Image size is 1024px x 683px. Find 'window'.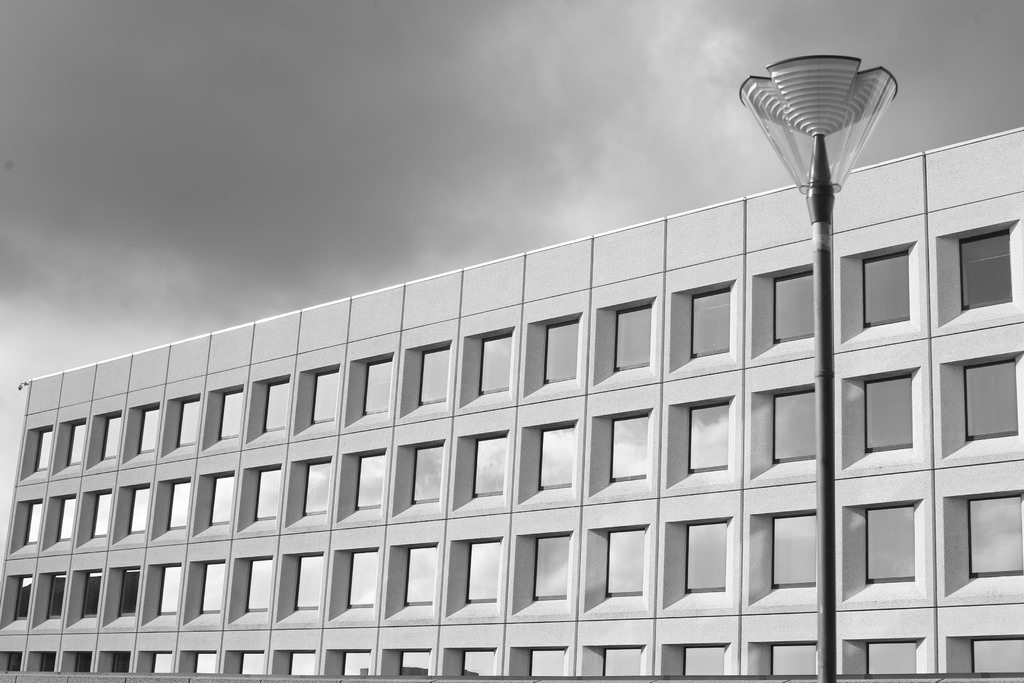
(157,566,180,614).
